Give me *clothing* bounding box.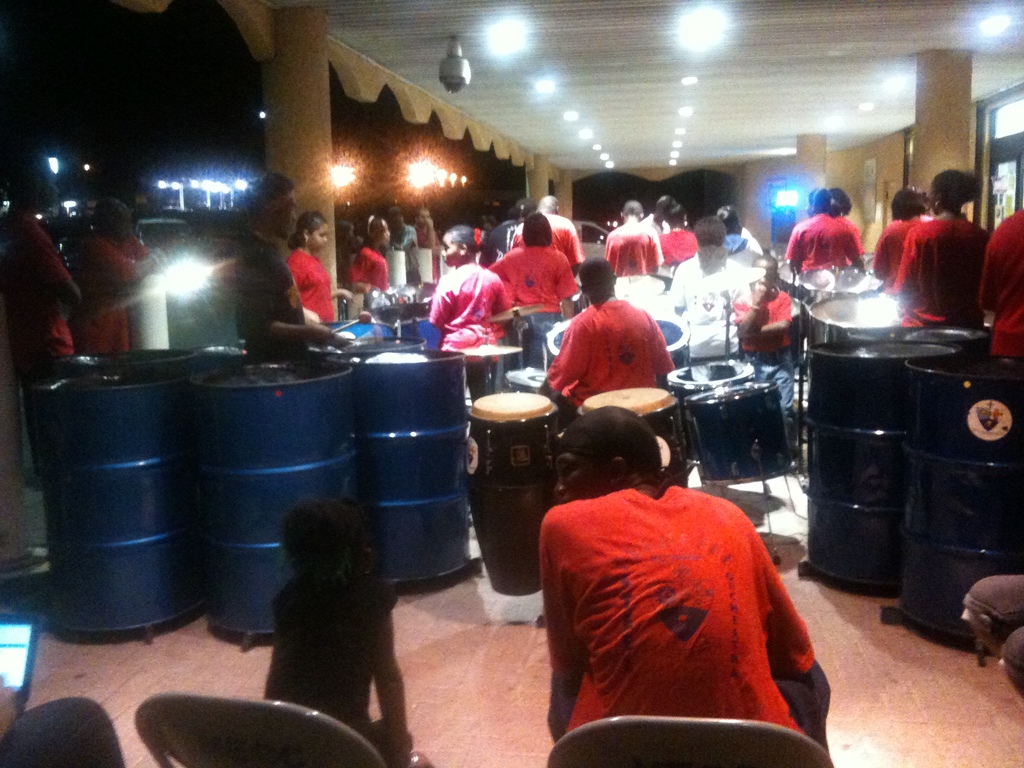
rect(729, 233, 762, 268).
